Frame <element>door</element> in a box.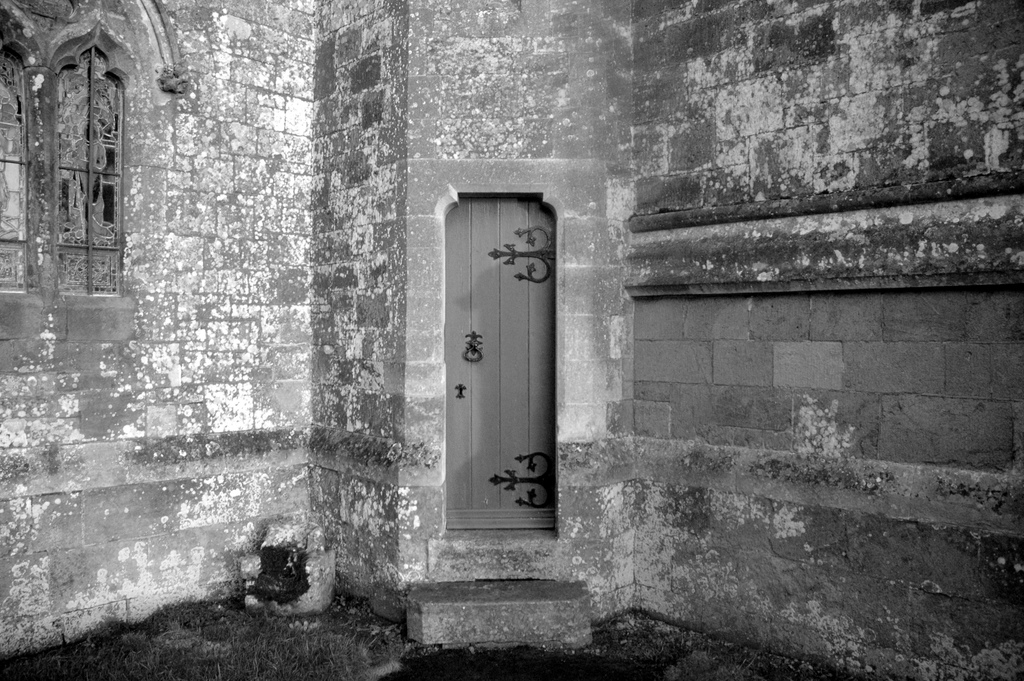
x1=436, y1=167, x2=570, y2=555.
